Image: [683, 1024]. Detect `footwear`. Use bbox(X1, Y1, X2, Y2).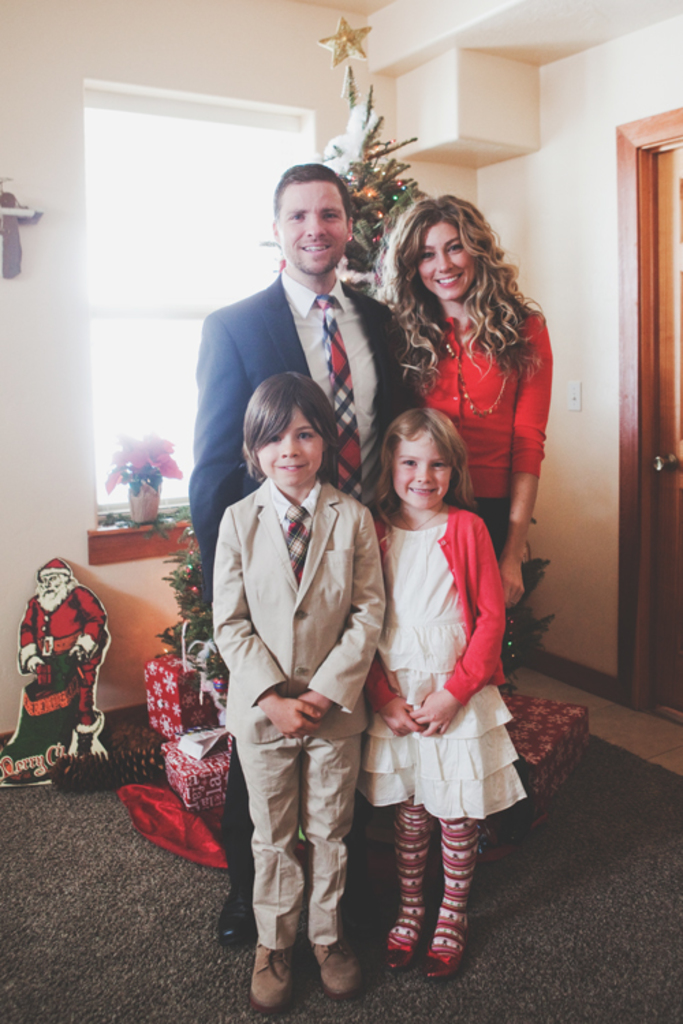
bbox(309, 939, 370, 1001).
